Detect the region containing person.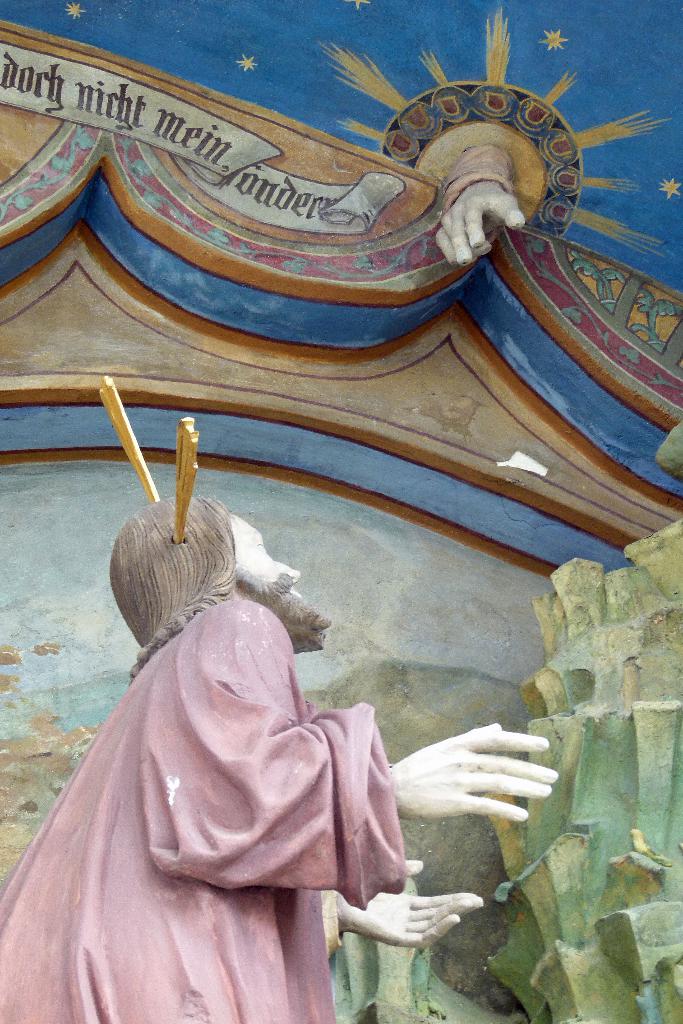
(left=43, top=353, right=529, bottom=985).
